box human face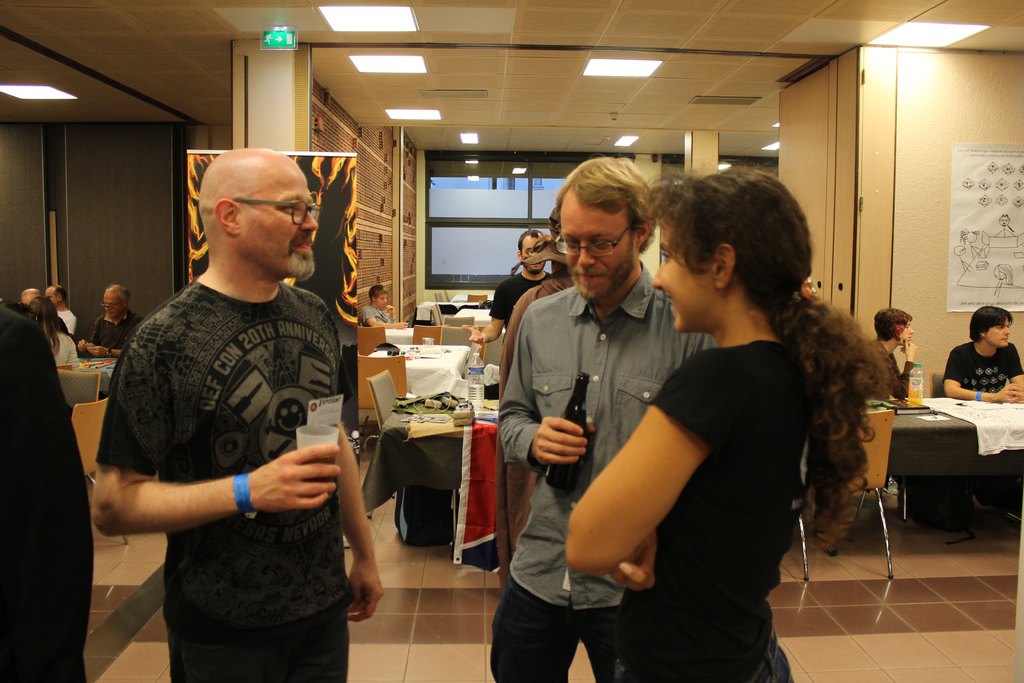
box(655, 217, 717, 333)
